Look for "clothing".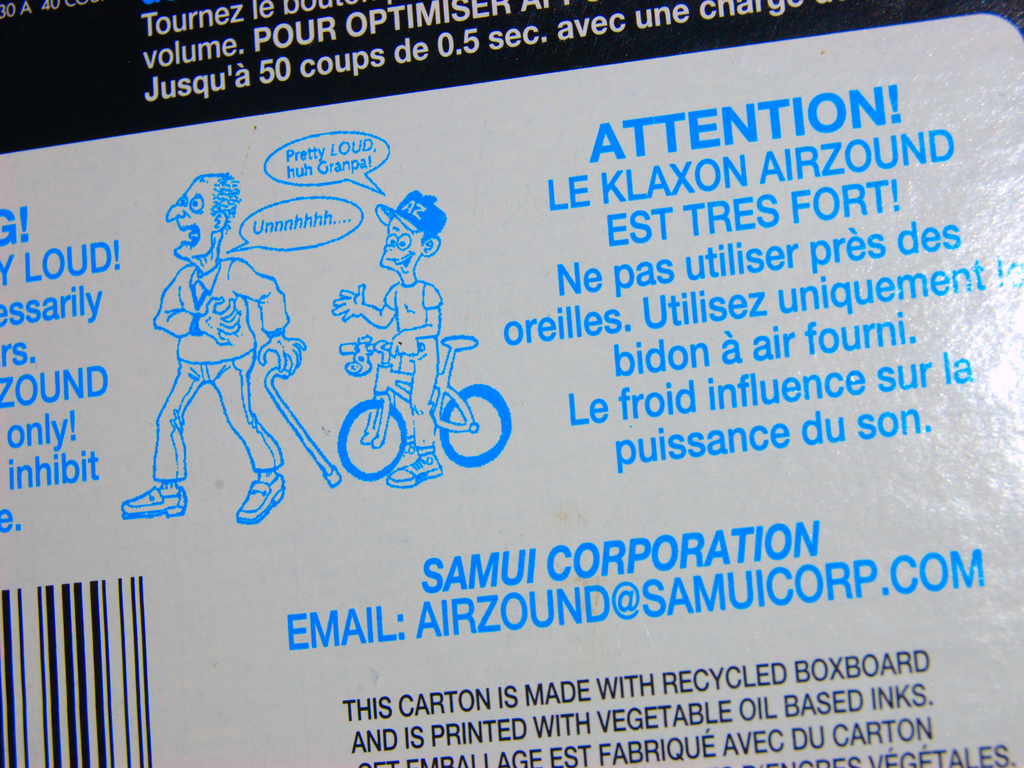
Found: BBox(380, 284, 445, 369).
